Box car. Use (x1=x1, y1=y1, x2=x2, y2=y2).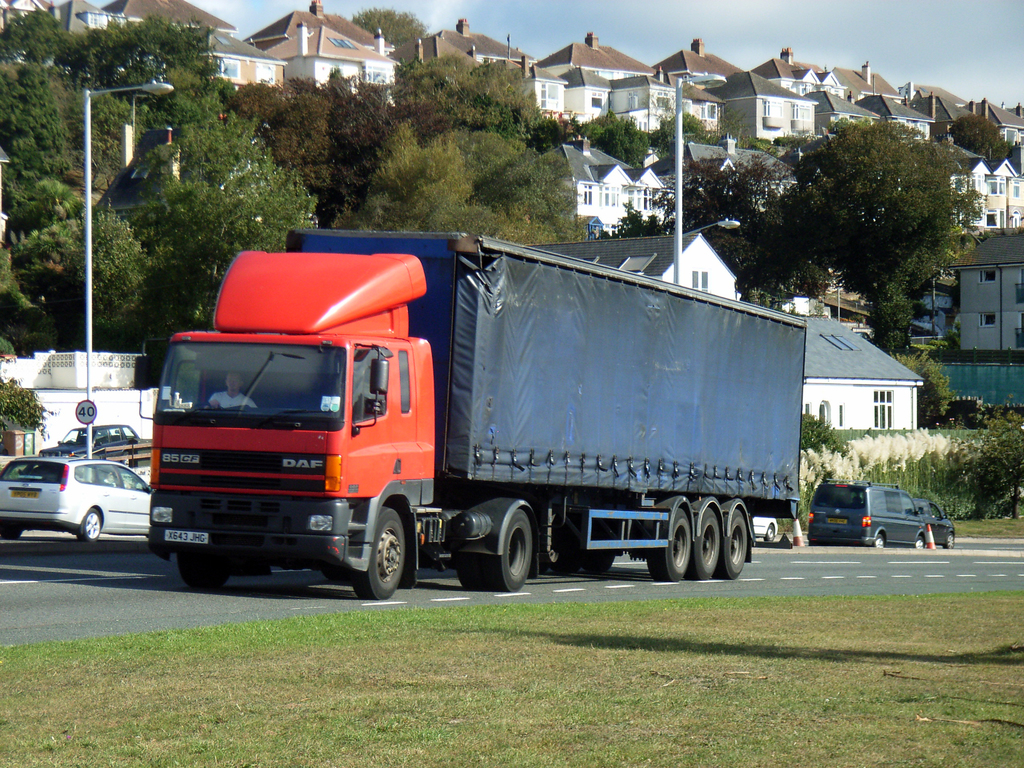
(x1=0, y1=462, x2=156, y2=536).
